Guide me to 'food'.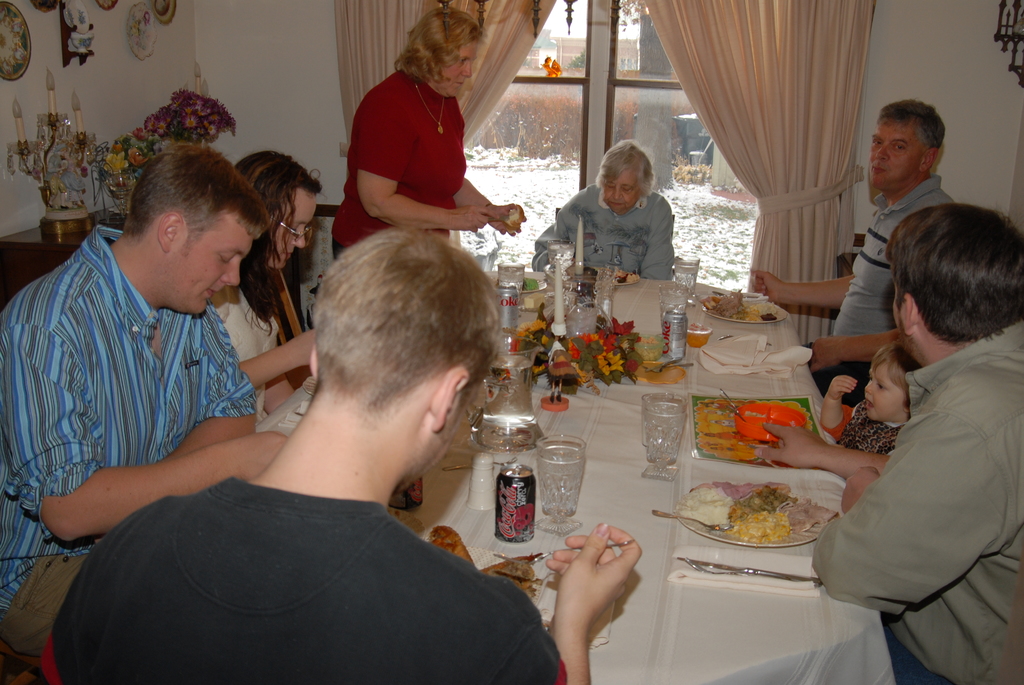
Guidance: <region>518, 288, 551, 313</region>.
